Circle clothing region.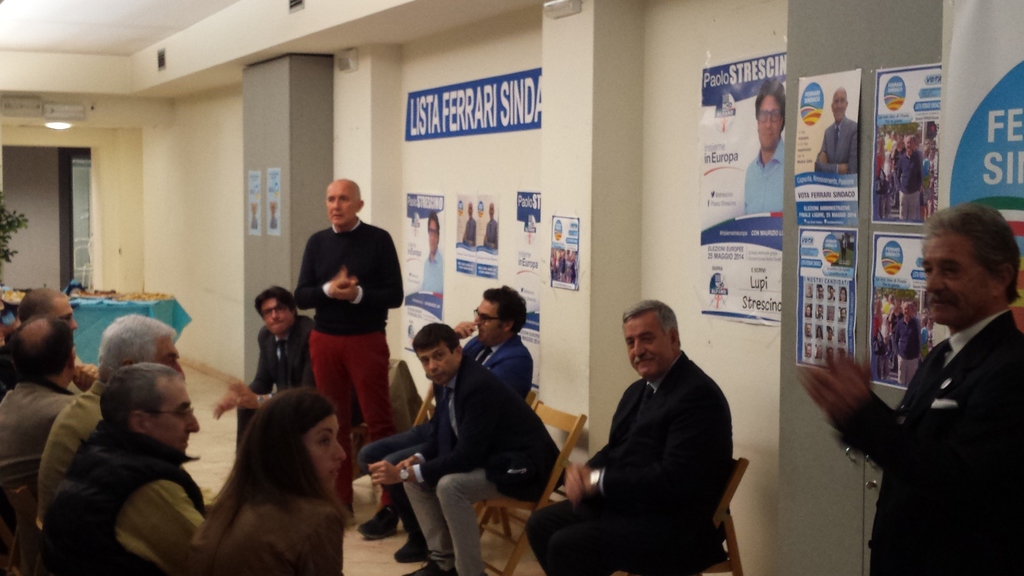
Region: {"x1": 874, "y1": 152, "x2": 884, "y2": 223}.
